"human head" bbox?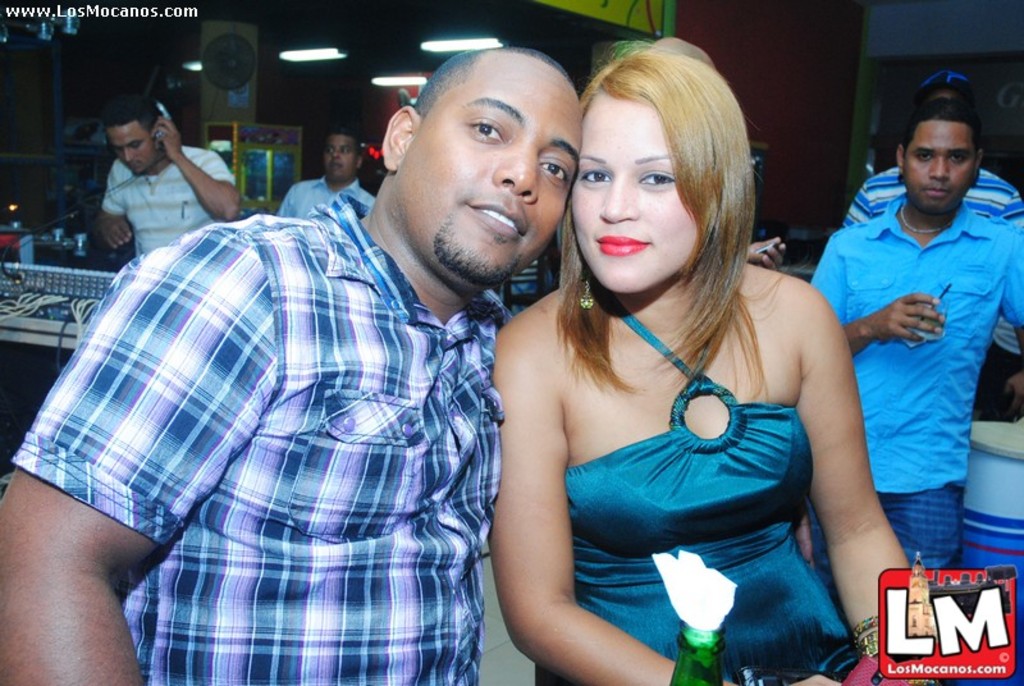
bbox(321, 131, 365, 183)
